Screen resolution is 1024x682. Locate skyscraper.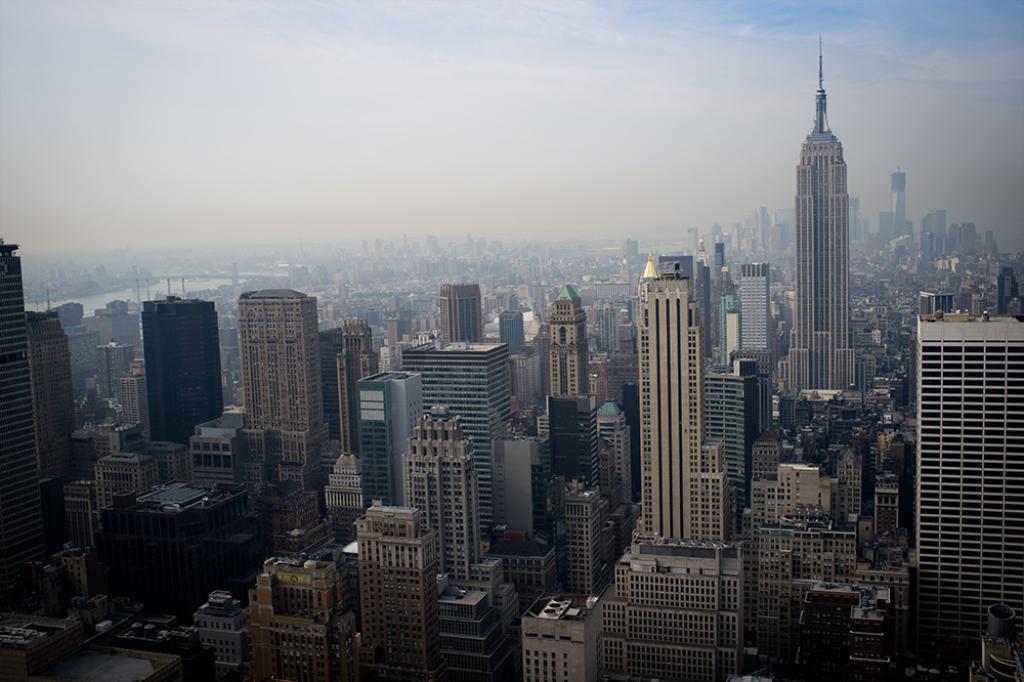
locate(957, 212, 976, 258).
